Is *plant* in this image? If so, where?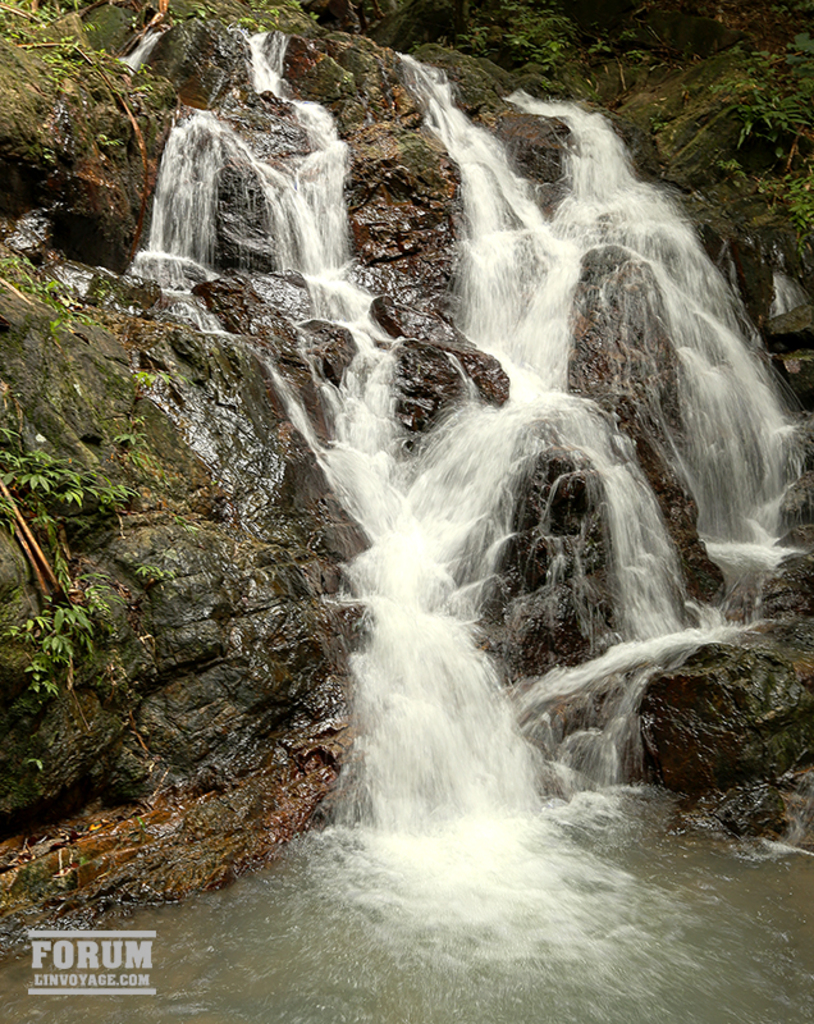
Yes, at [left=0, top=0, right=202, bottom=188].
